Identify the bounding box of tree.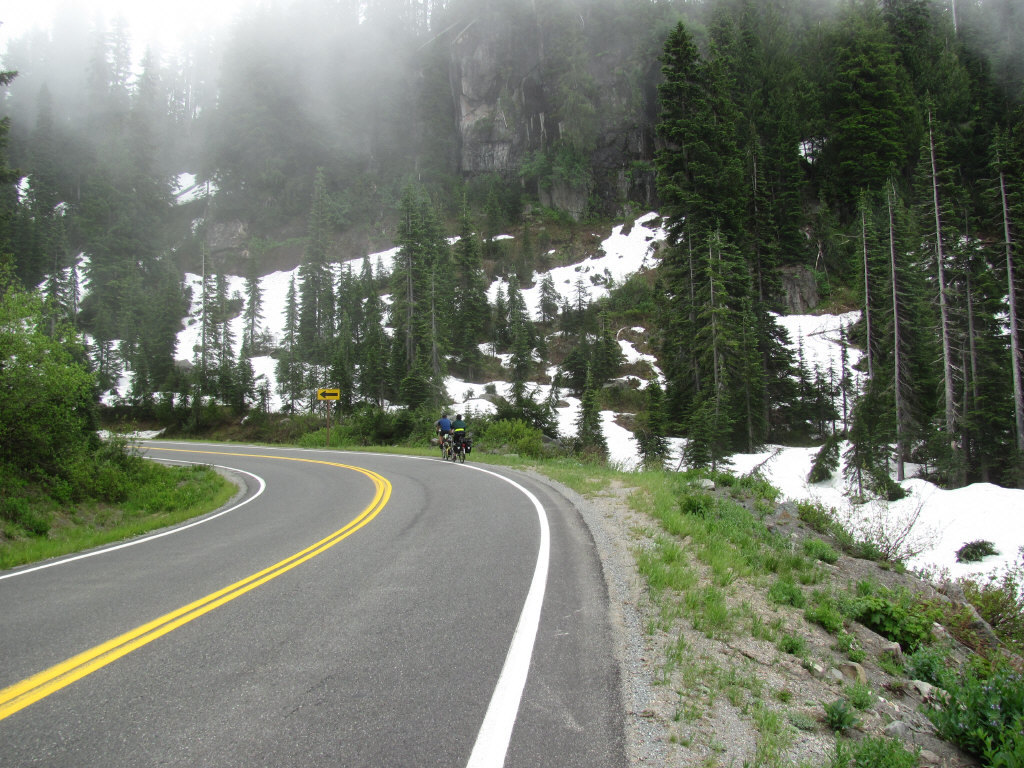
{"left": 279, "top": 0, "right": 389, "bottom": 206}.
